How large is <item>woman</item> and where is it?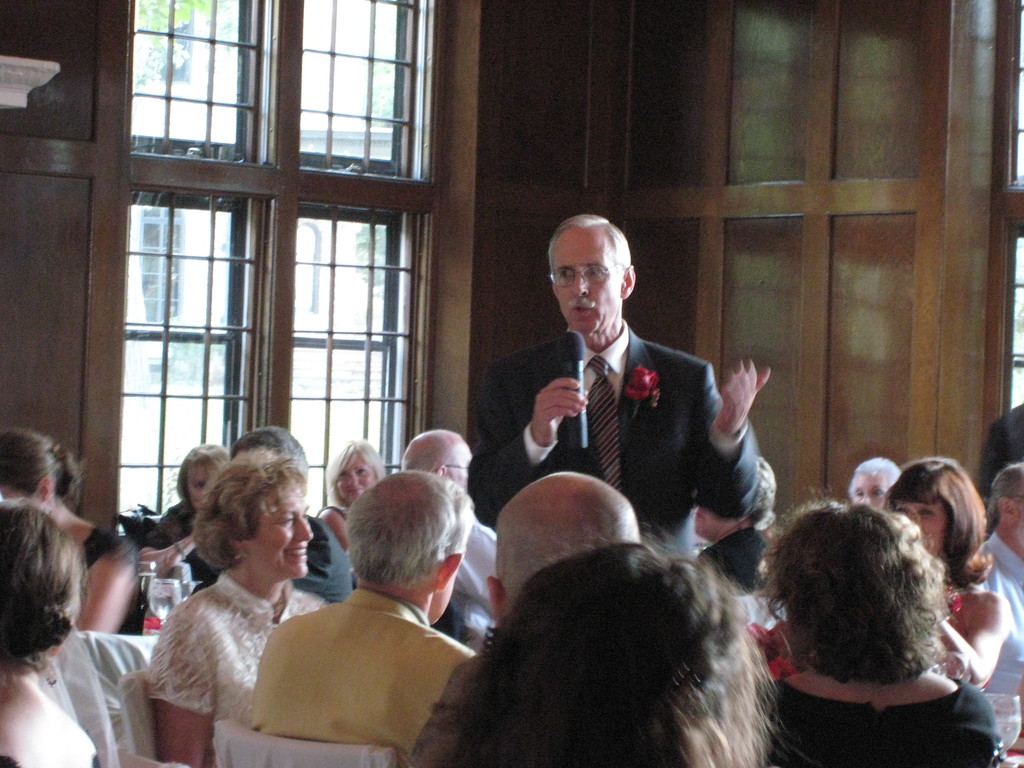
Bounding box: box=[752, 497, 1002, 767].
